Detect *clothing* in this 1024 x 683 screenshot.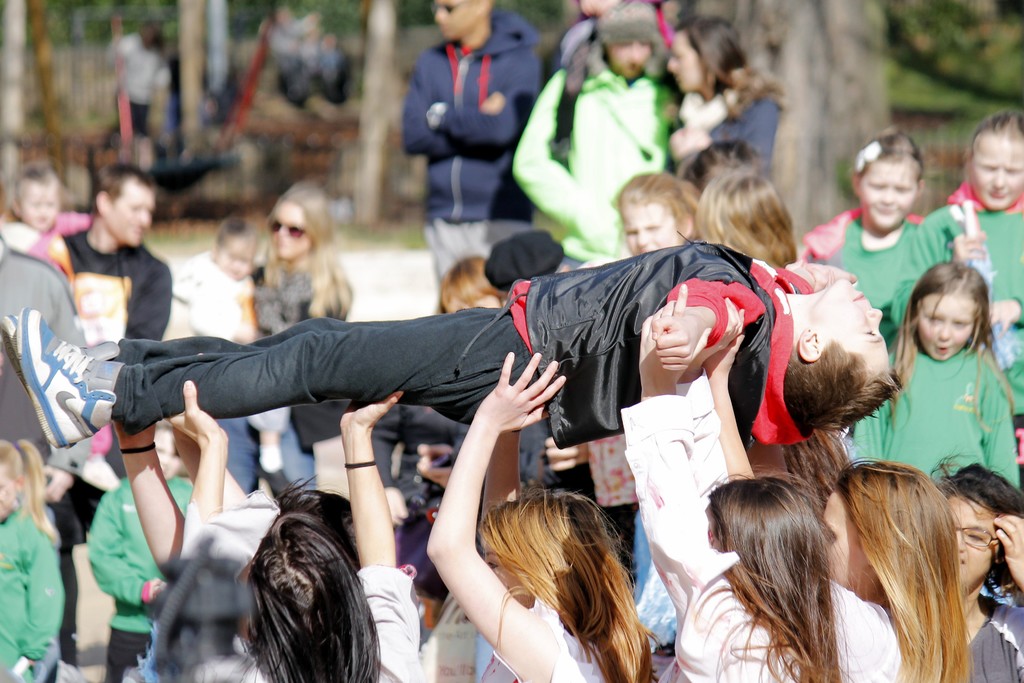
Detection: BBox(164, 238, 292, 424).
